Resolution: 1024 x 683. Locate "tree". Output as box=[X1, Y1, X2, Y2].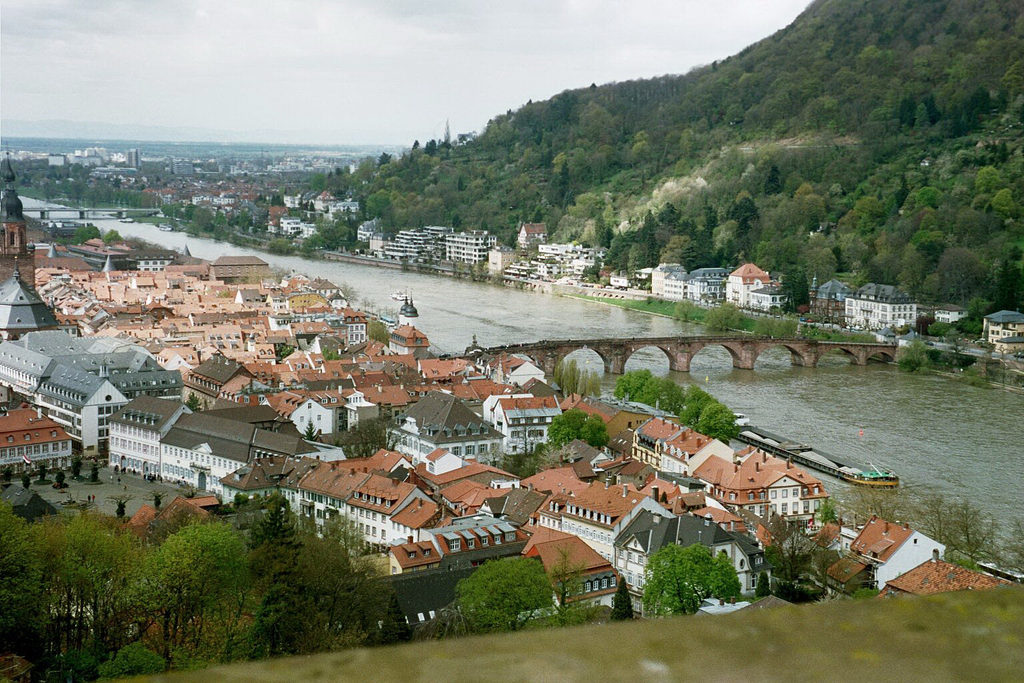
box=[709, 220, 748, 270].
